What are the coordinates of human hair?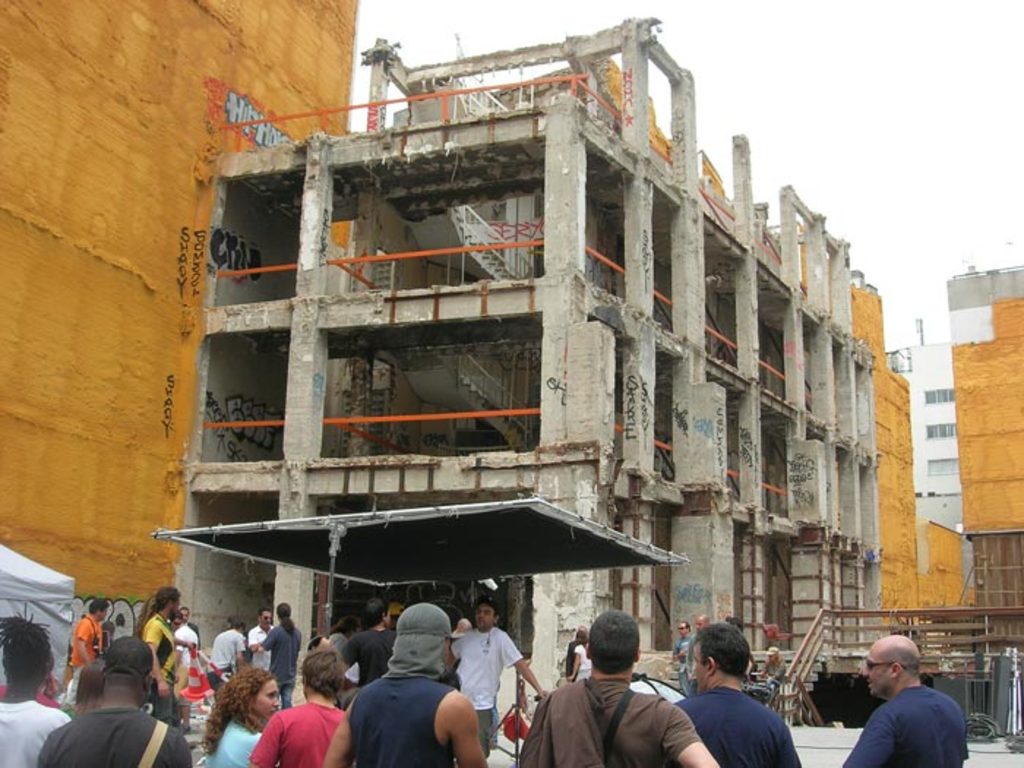
0:604:51:682.
